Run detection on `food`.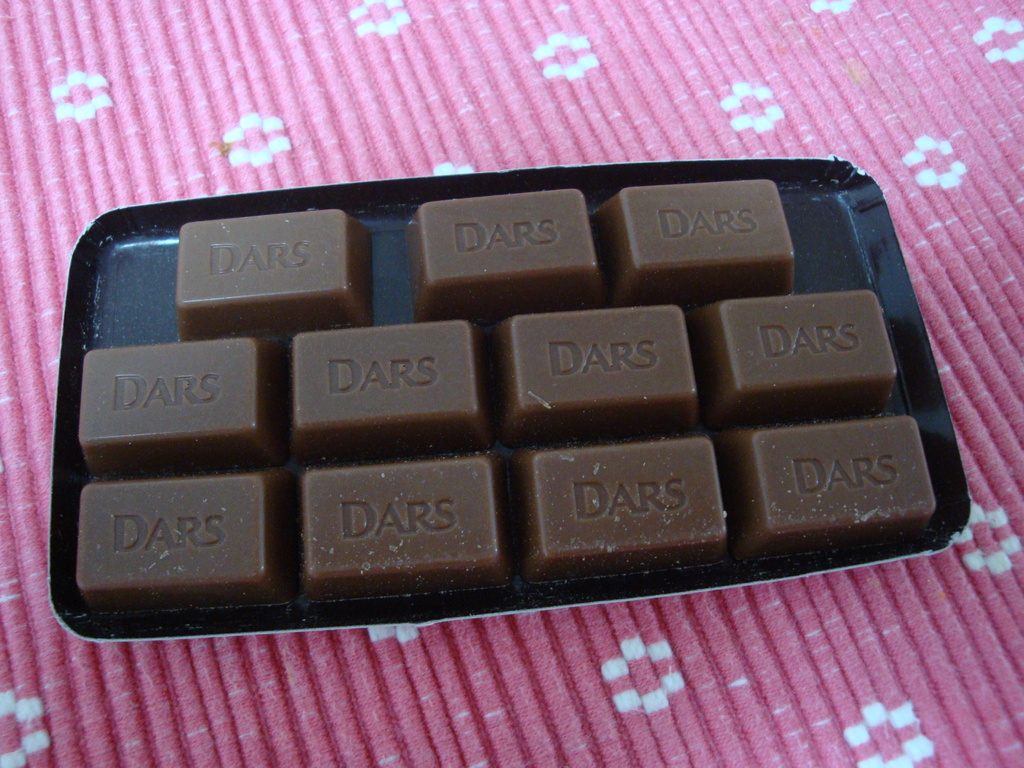
Result: [172,211,375,348].
